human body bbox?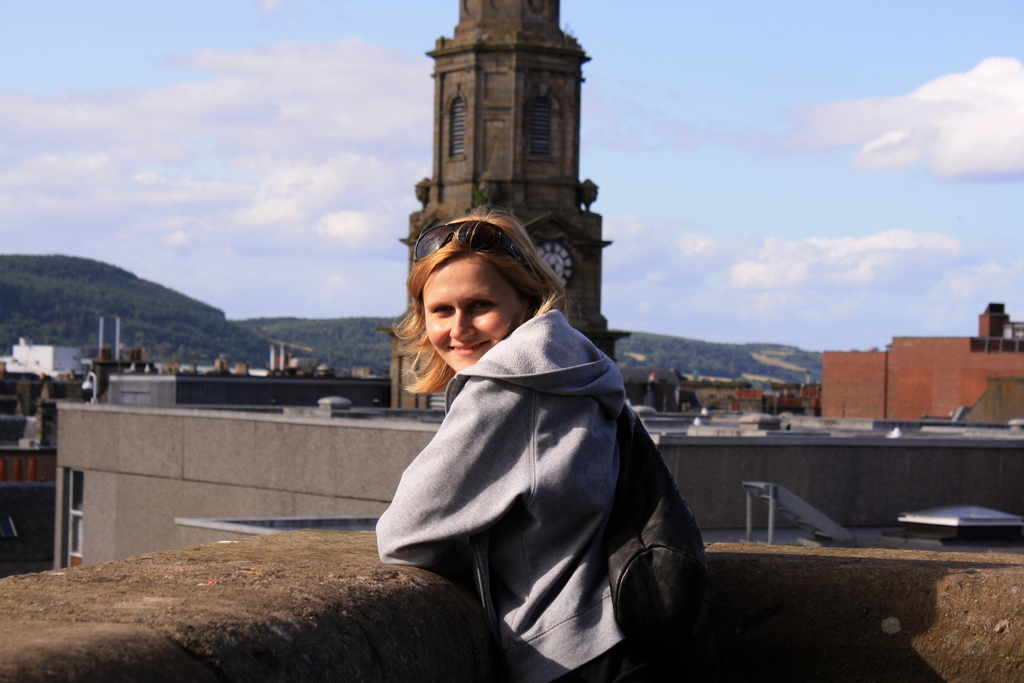
bbox=(376, 202, 684, 677)
